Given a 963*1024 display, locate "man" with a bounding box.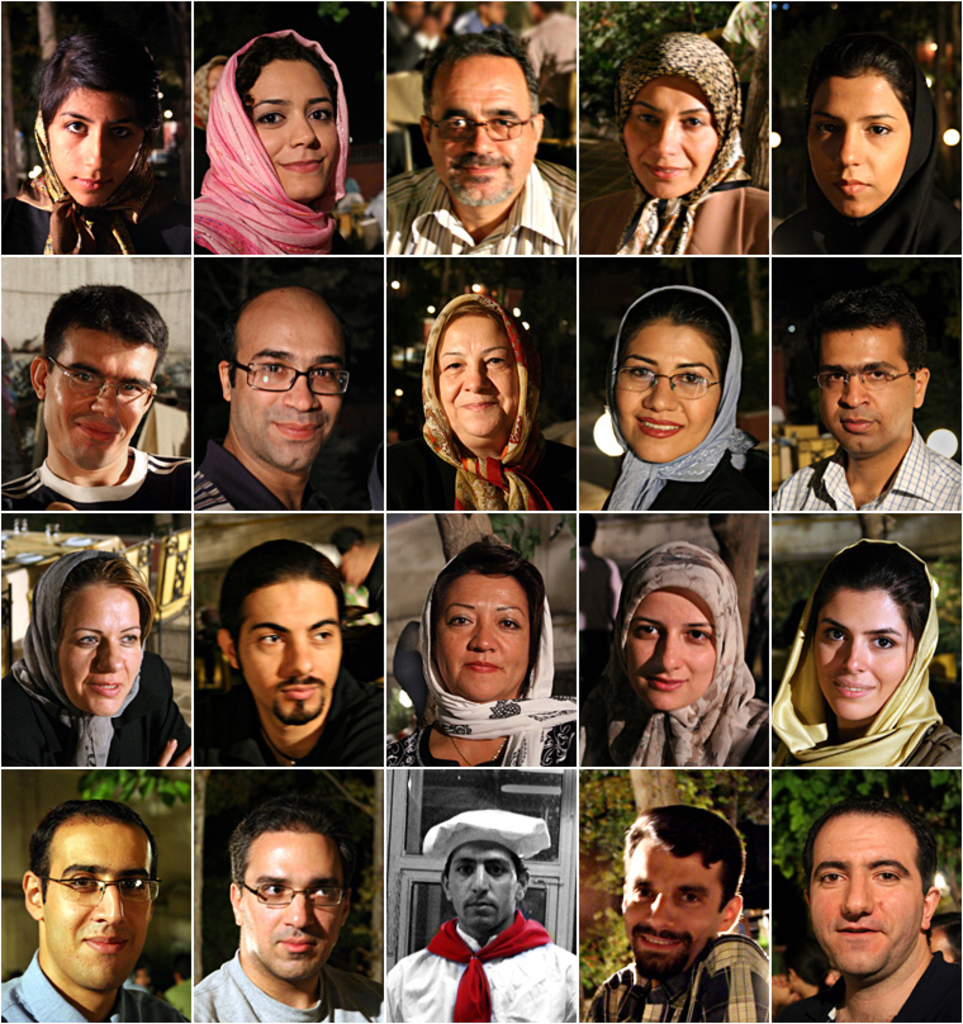
Located: [left=384, top=30, right=579, bottom=253].
